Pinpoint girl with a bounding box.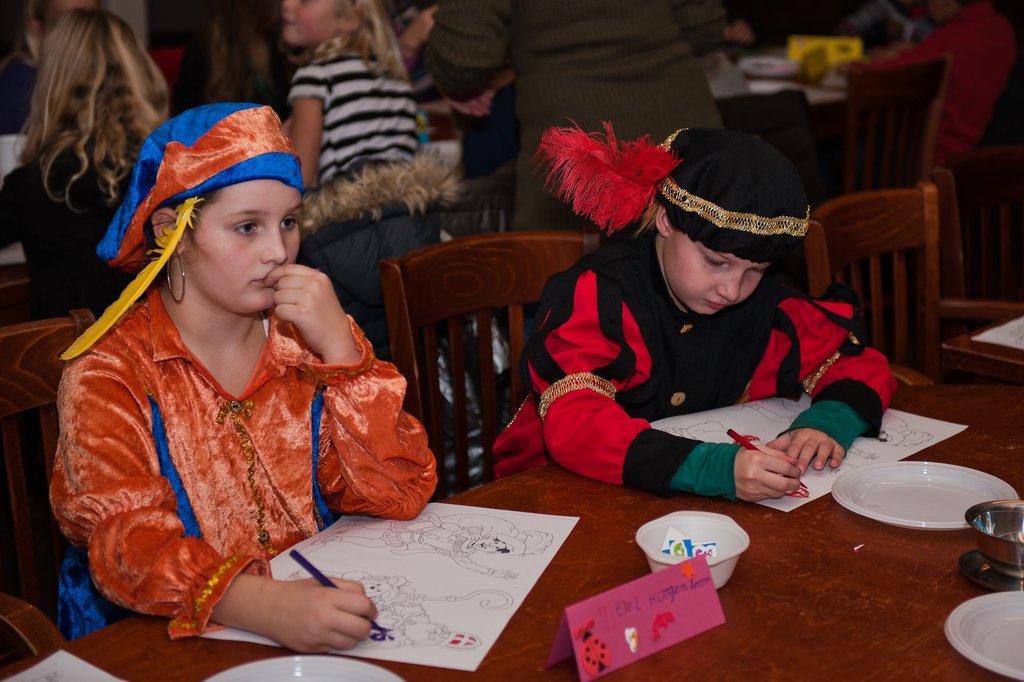
1:12:174:319.
